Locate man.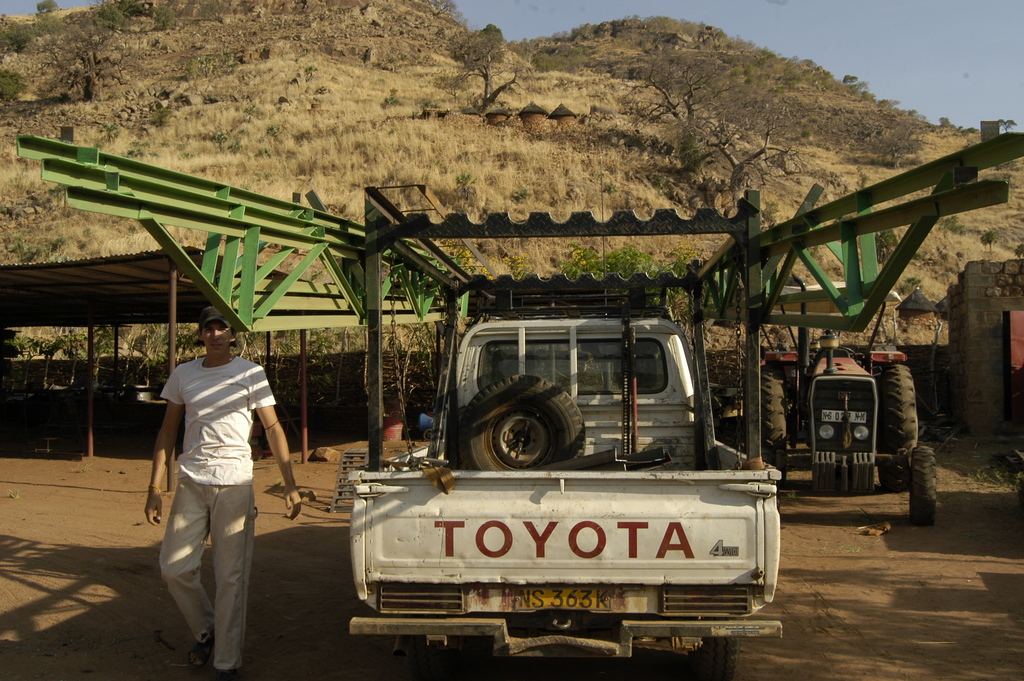
Bounding box: box=[144, 299, 287, 666].
